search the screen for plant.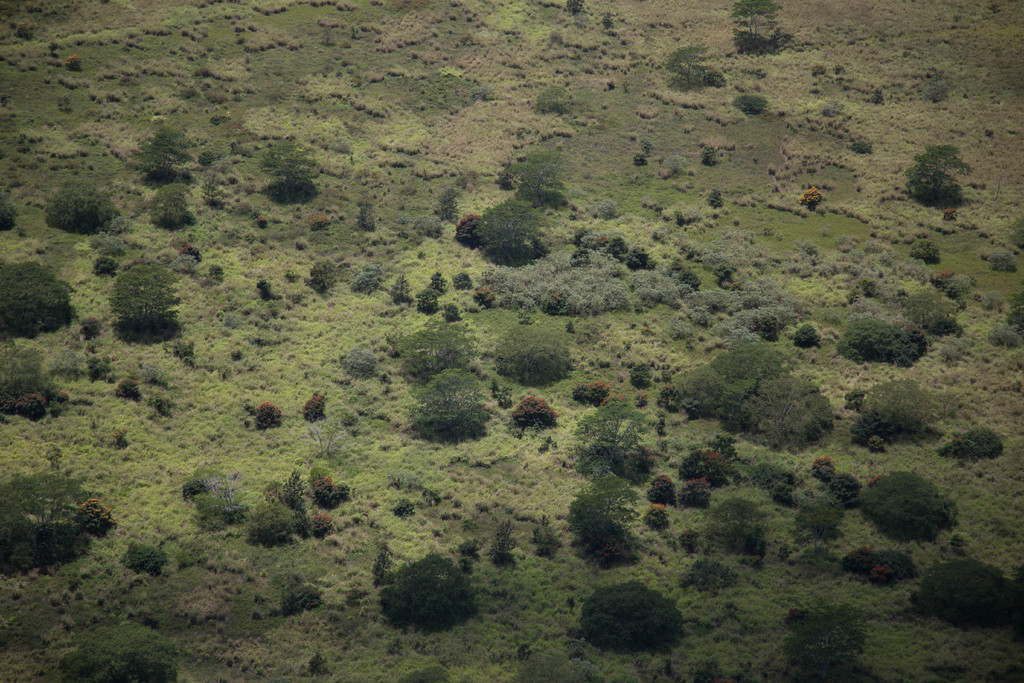
Found at (656,37,712,95).
